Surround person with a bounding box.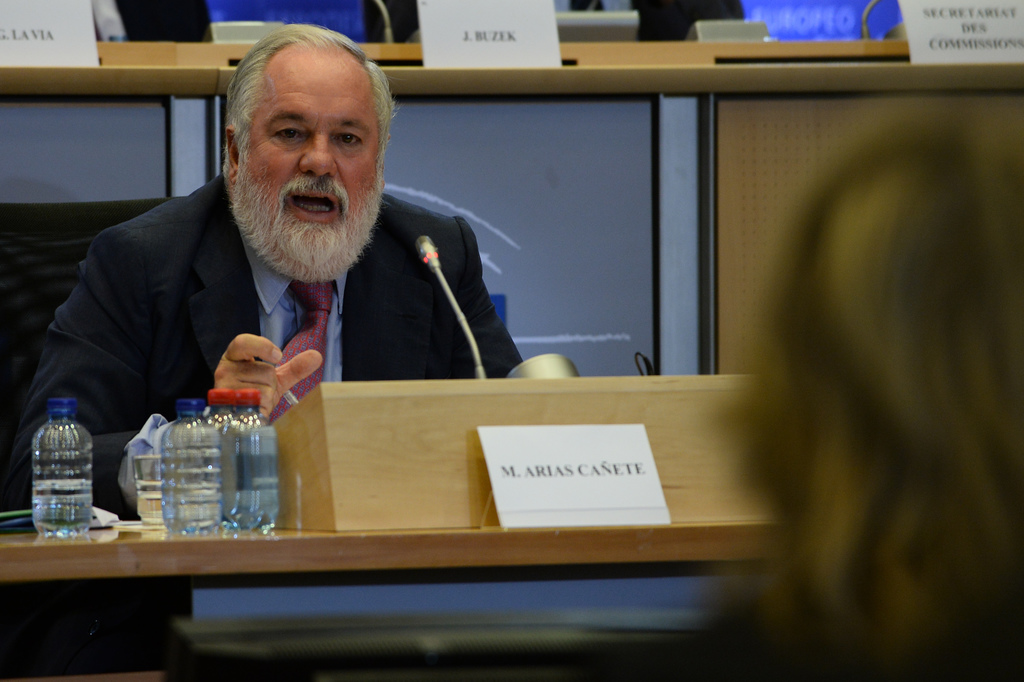
detection(13, 49, 538, 462).
